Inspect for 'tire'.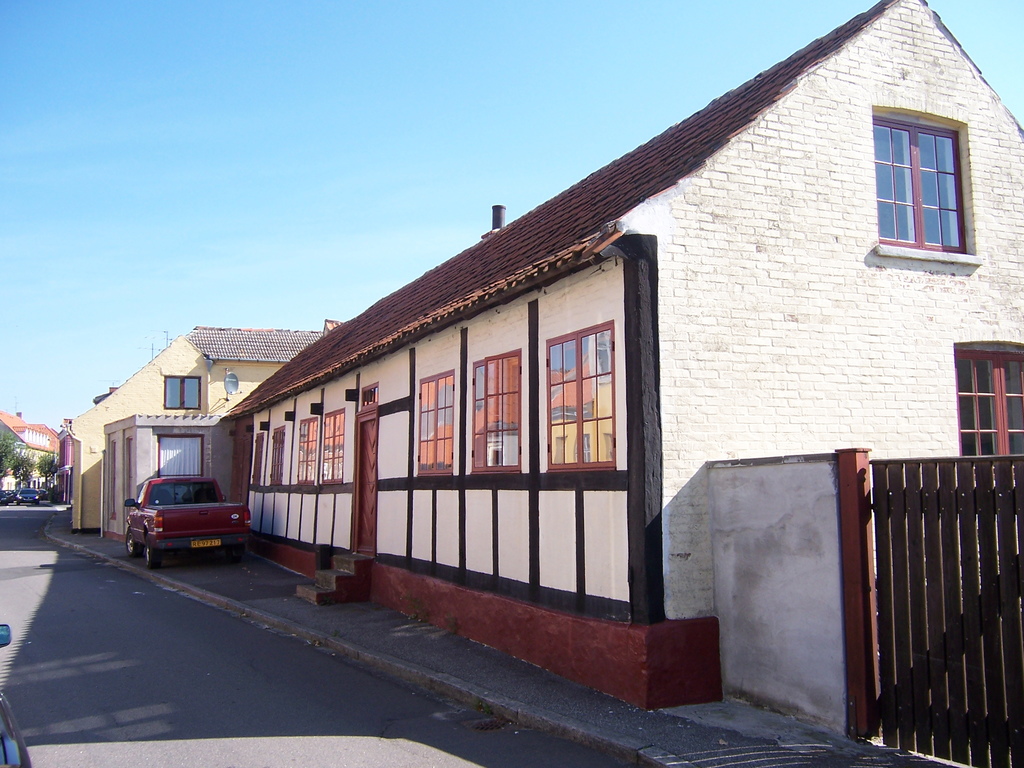
Inspection: bbox=(144, 530, 156, 570).
